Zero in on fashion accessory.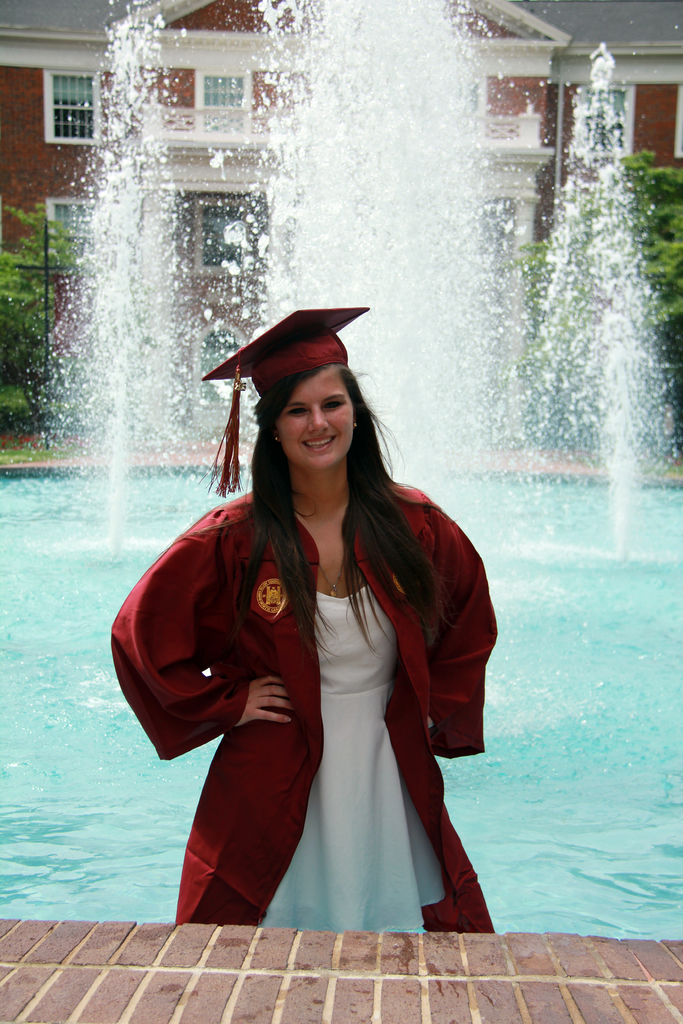
Zeroed in: 316,552,351,600.
